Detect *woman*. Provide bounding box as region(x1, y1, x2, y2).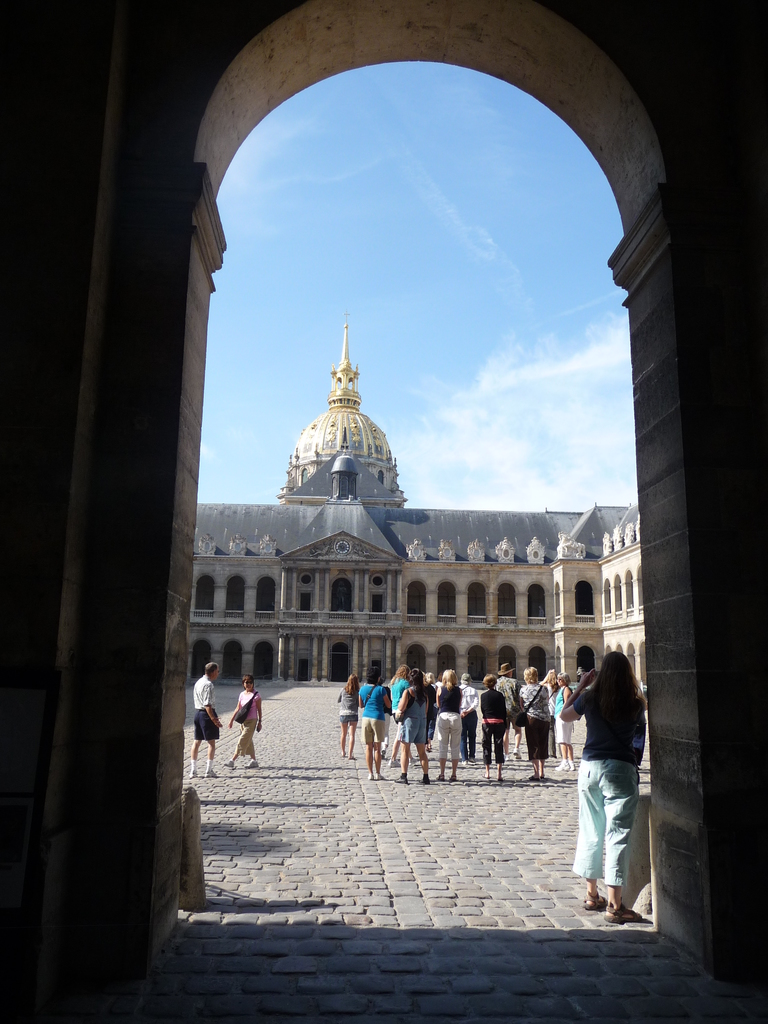
region(550, 673, 574, 771).
